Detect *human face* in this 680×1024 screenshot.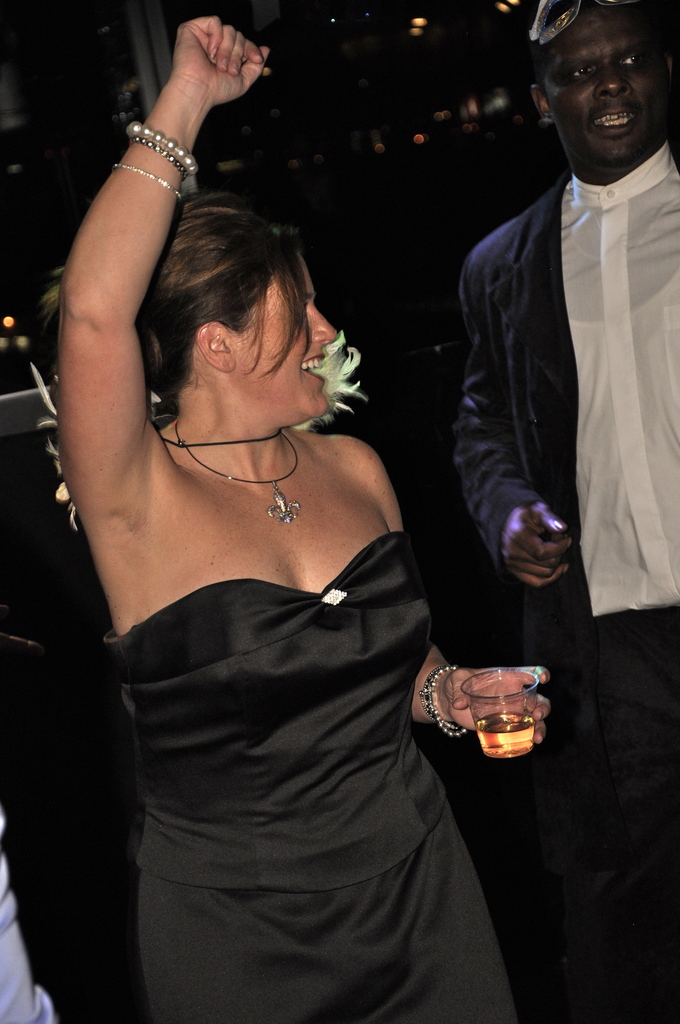
Detection: bbox=(545, 6, 671, 166).
